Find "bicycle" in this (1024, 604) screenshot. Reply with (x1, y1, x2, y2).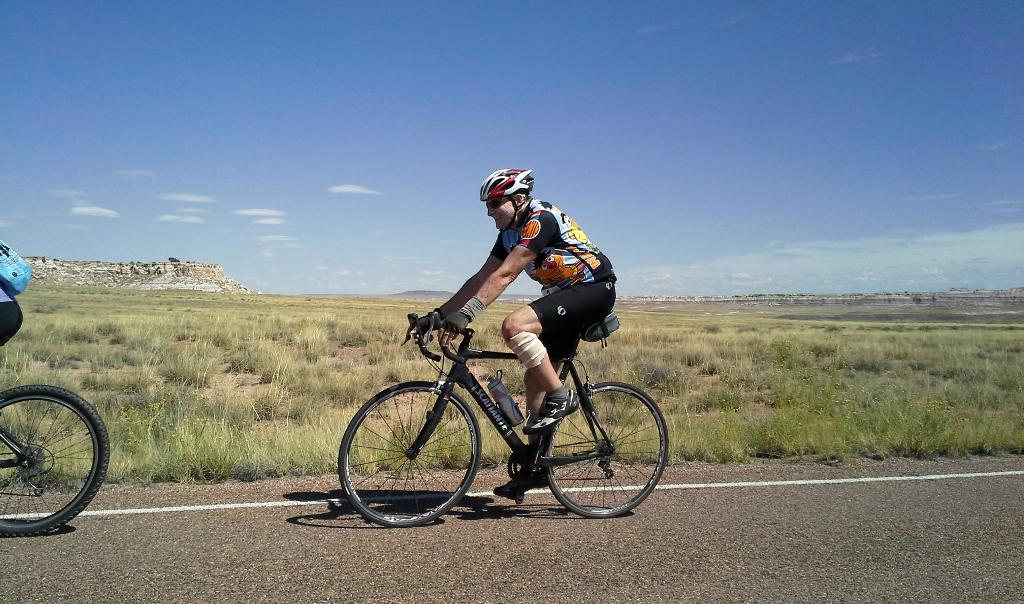
(0, 383, 108, 541).
